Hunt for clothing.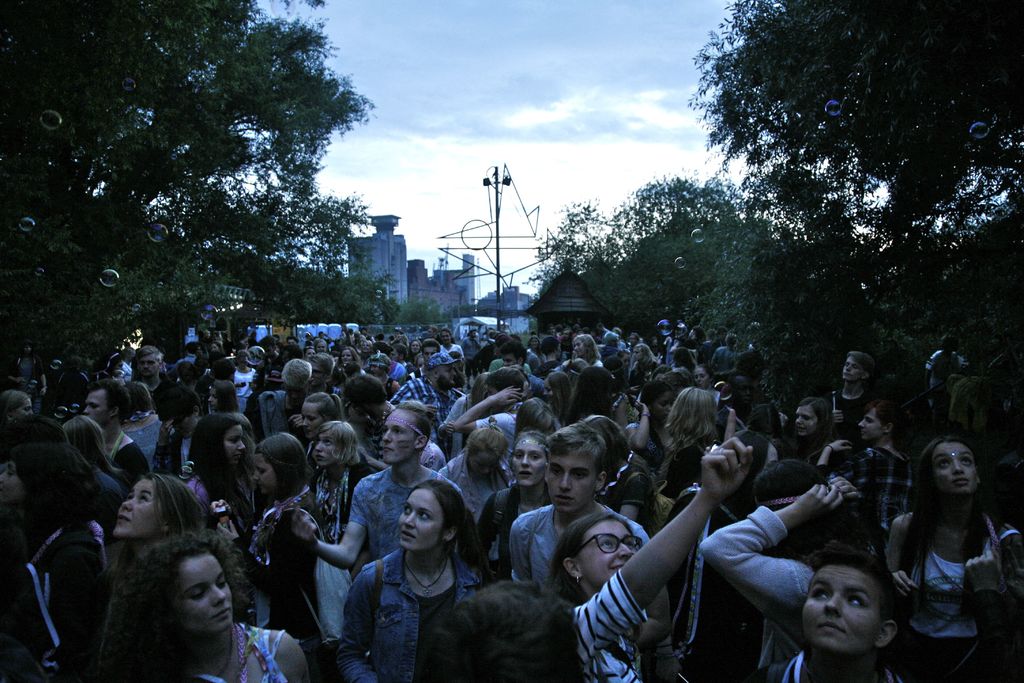
Hunted down at x1=126 y1=420 x2=152 y2=482.
